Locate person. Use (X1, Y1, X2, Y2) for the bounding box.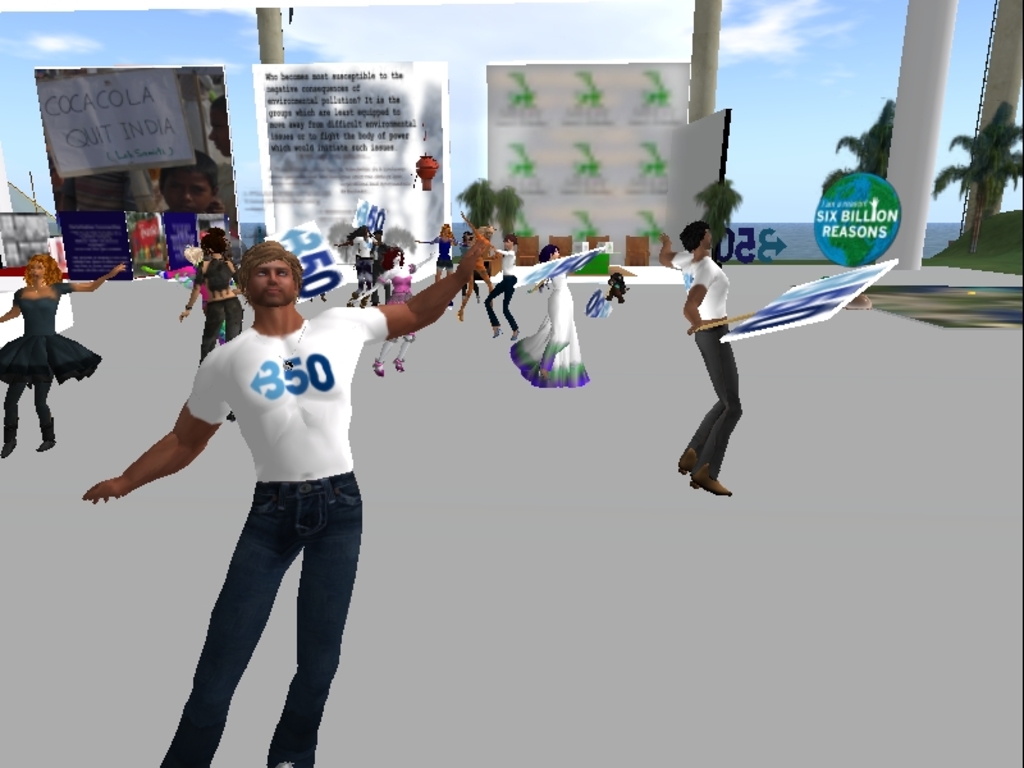
(675, 216, 744, 493).
